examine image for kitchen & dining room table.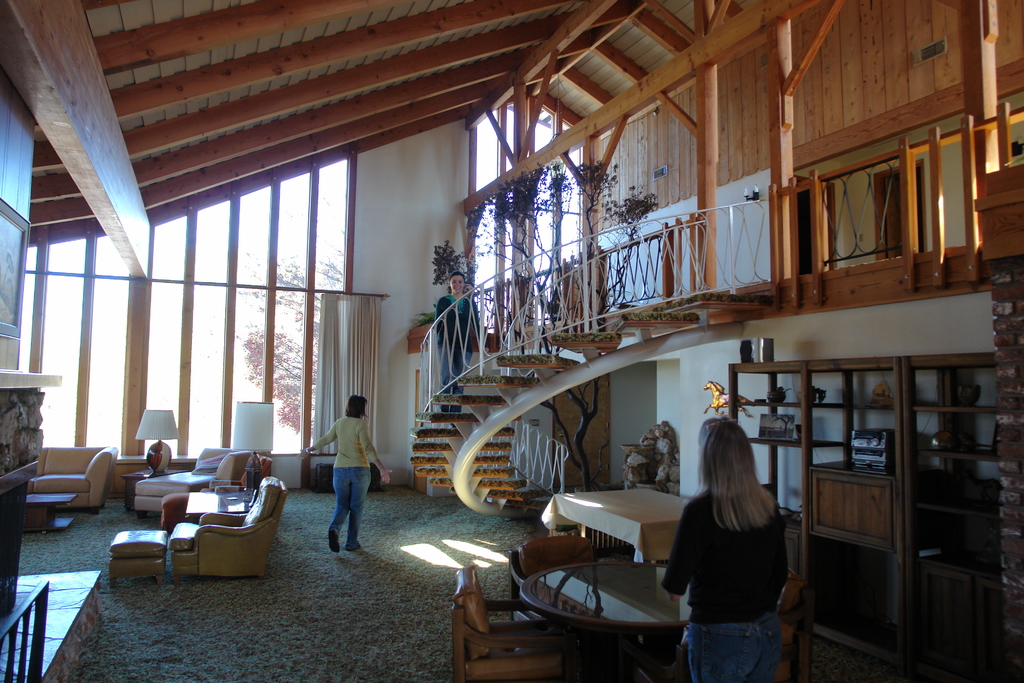
Examination result: [left=454, top=534, right=809, bottom=680].
